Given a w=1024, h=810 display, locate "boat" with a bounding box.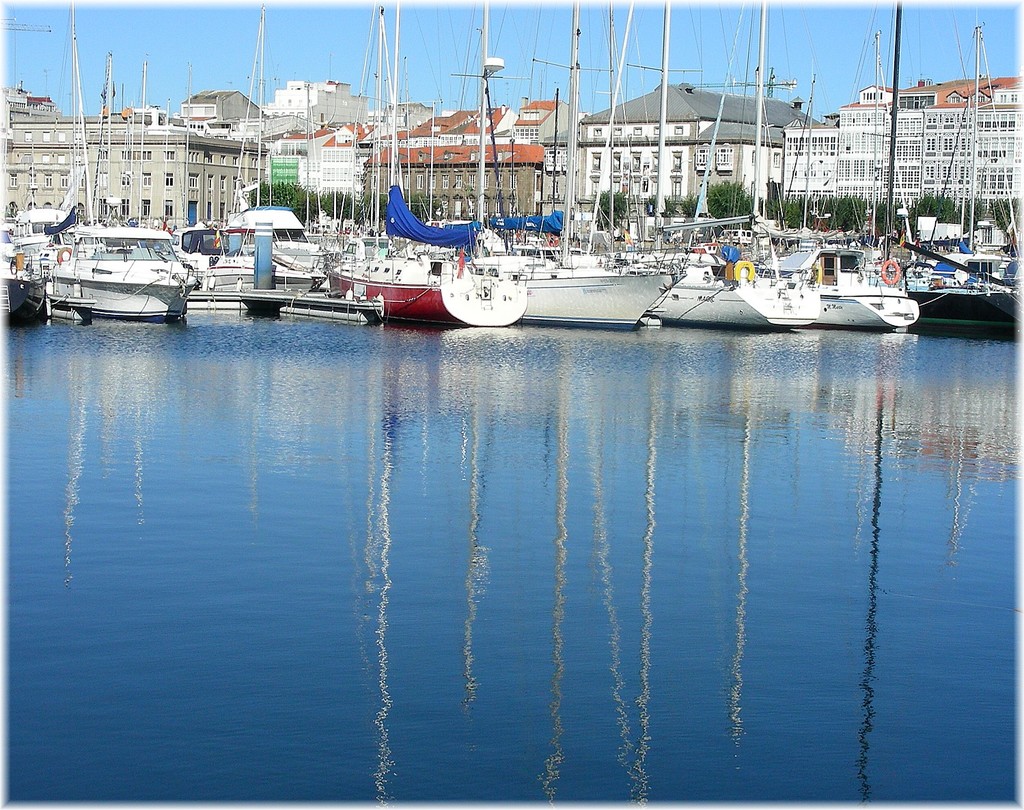
Located: [left=639, top=209, right=818, bottom=327].
